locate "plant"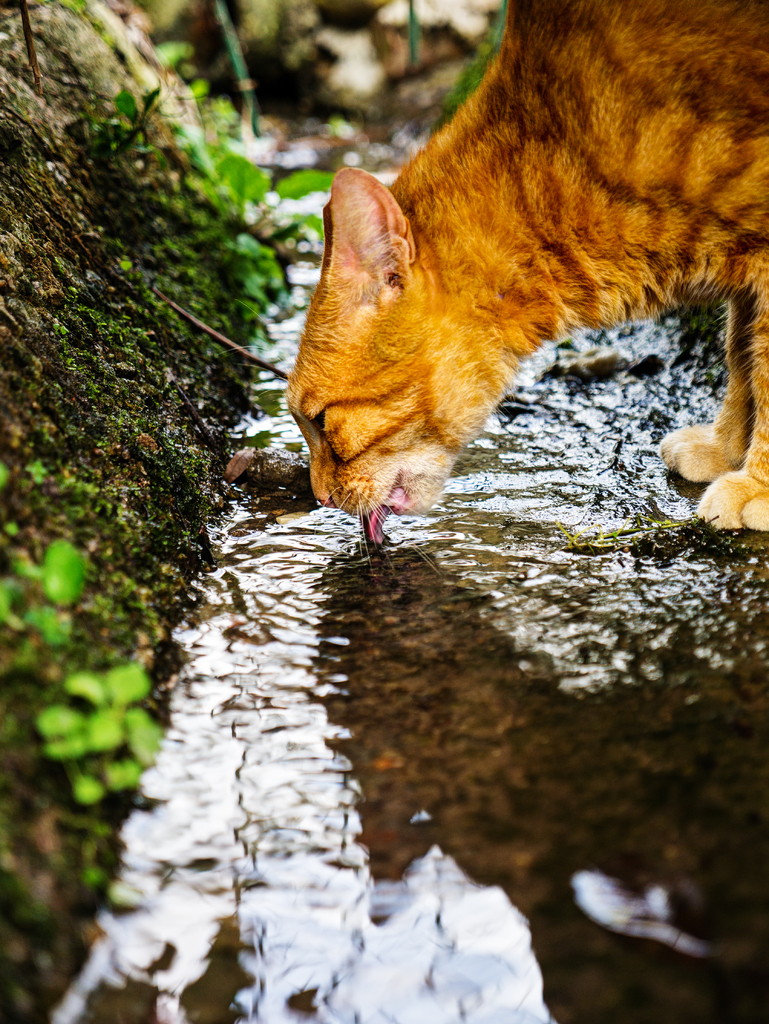
l=0, t=527, r=90, b=644
